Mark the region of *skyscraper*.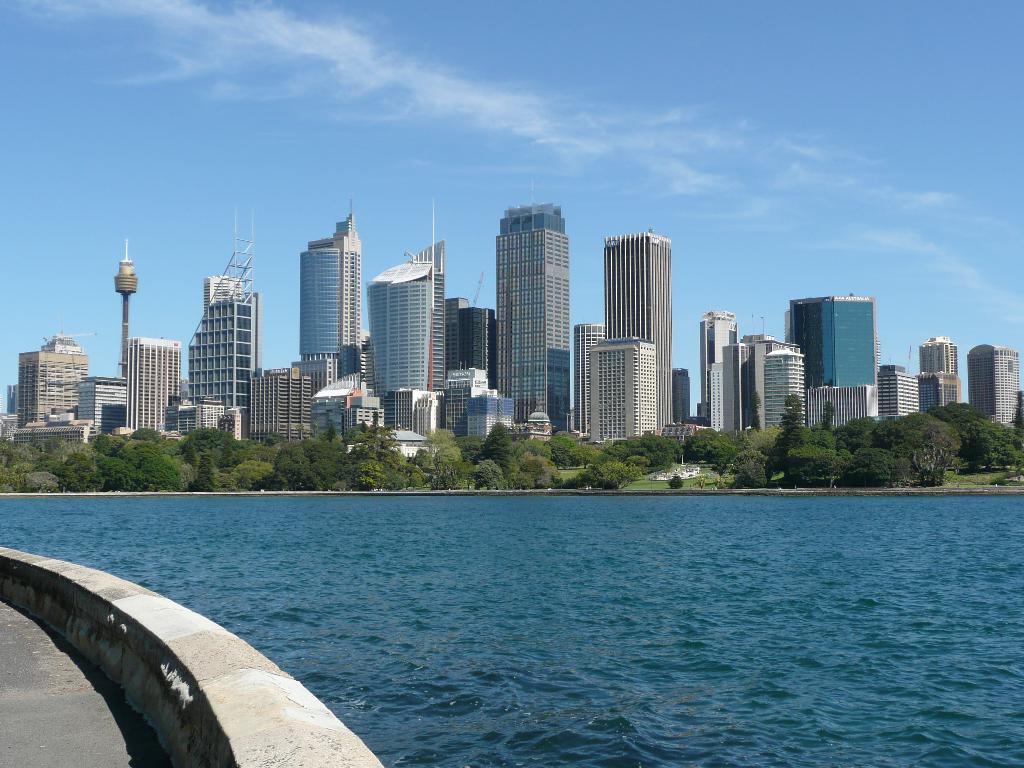
Region: {"left": 124, "top": 337, "right": 188, "bottom": 434}.
